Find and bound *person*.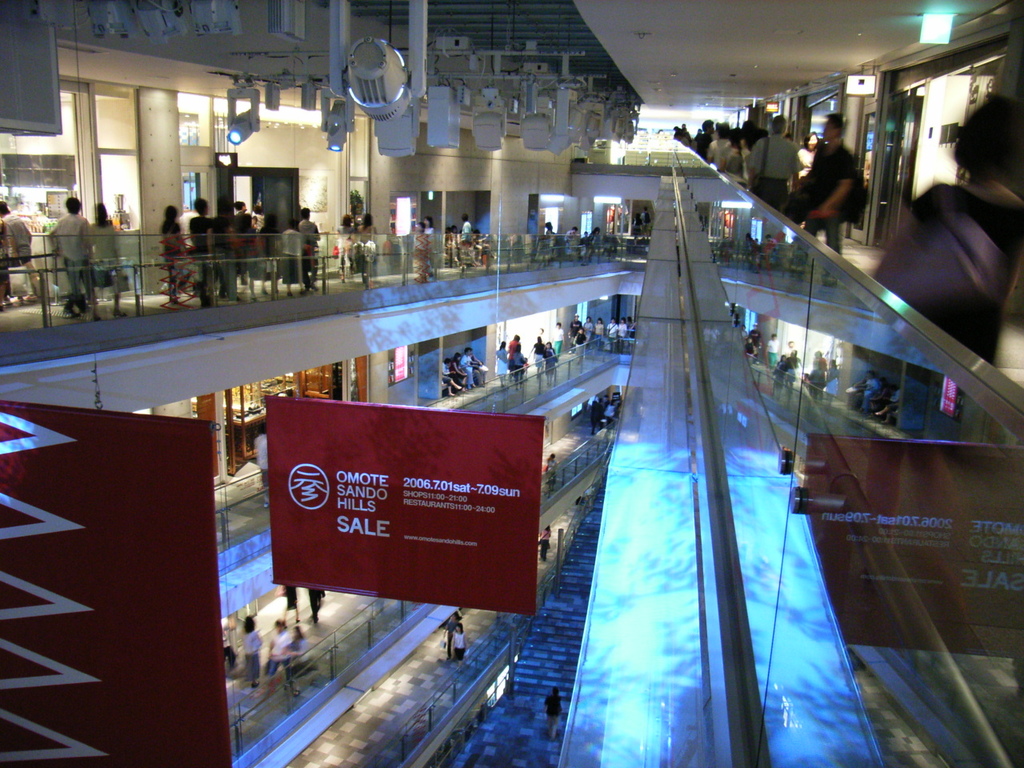
Bound: rect(546, 454, 559, 493).
